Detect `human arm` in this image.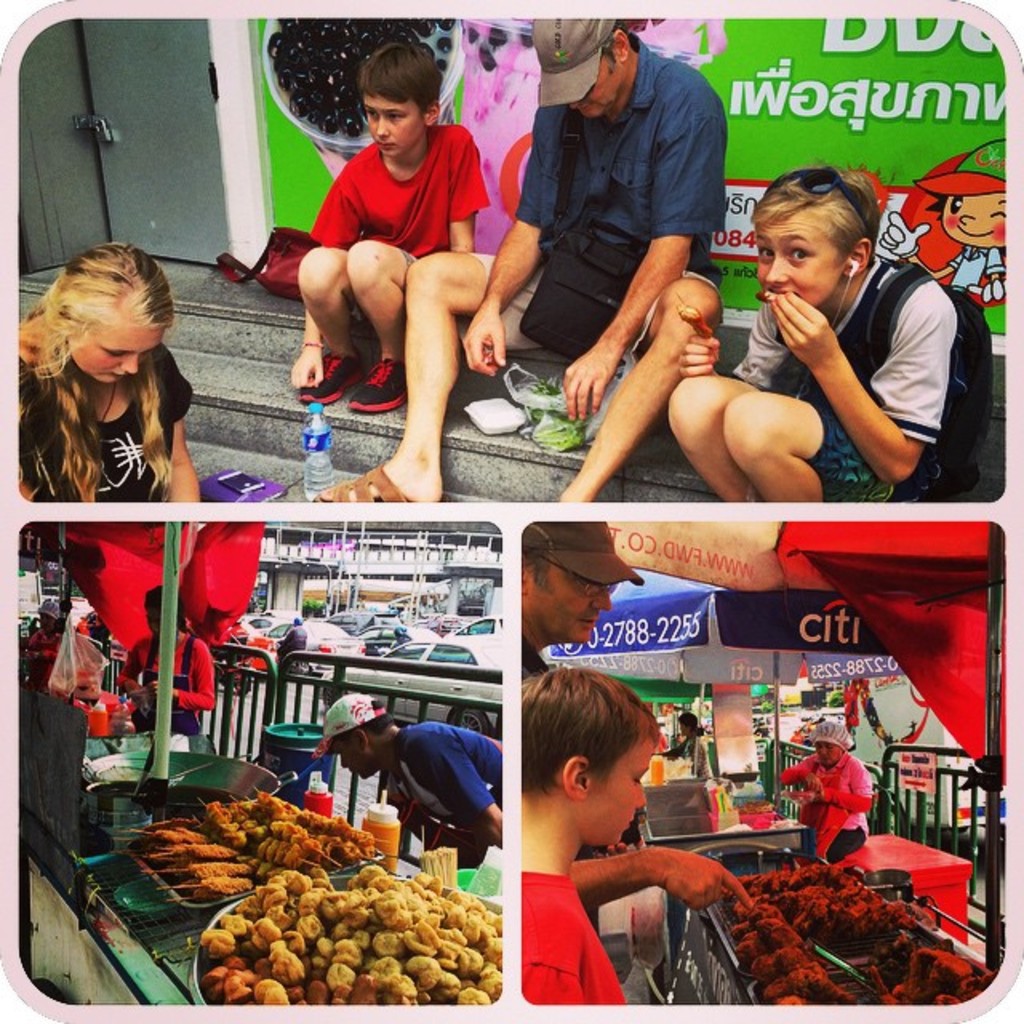
Detection: x1=138 y1=635 x2=219 y2=712.
